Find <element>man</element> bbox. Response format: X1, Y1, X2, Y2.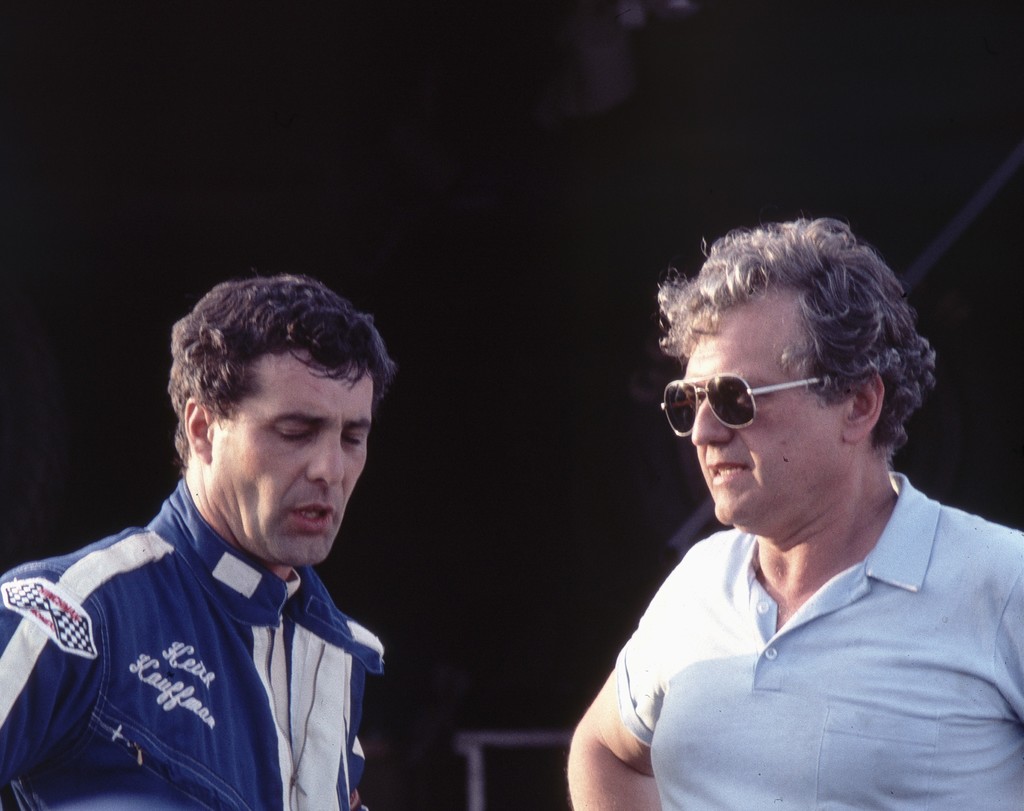
0, 282, 438, 810.
